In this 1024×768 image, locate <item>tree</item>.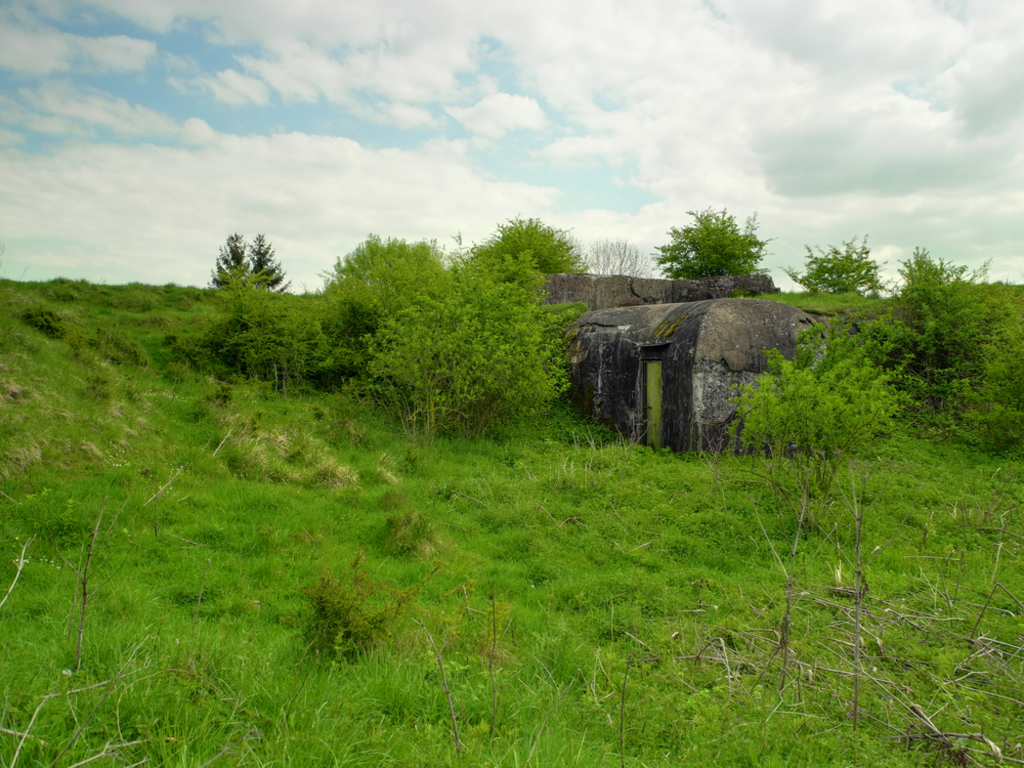
Bounding box: box(669, 196, 774, 282).
